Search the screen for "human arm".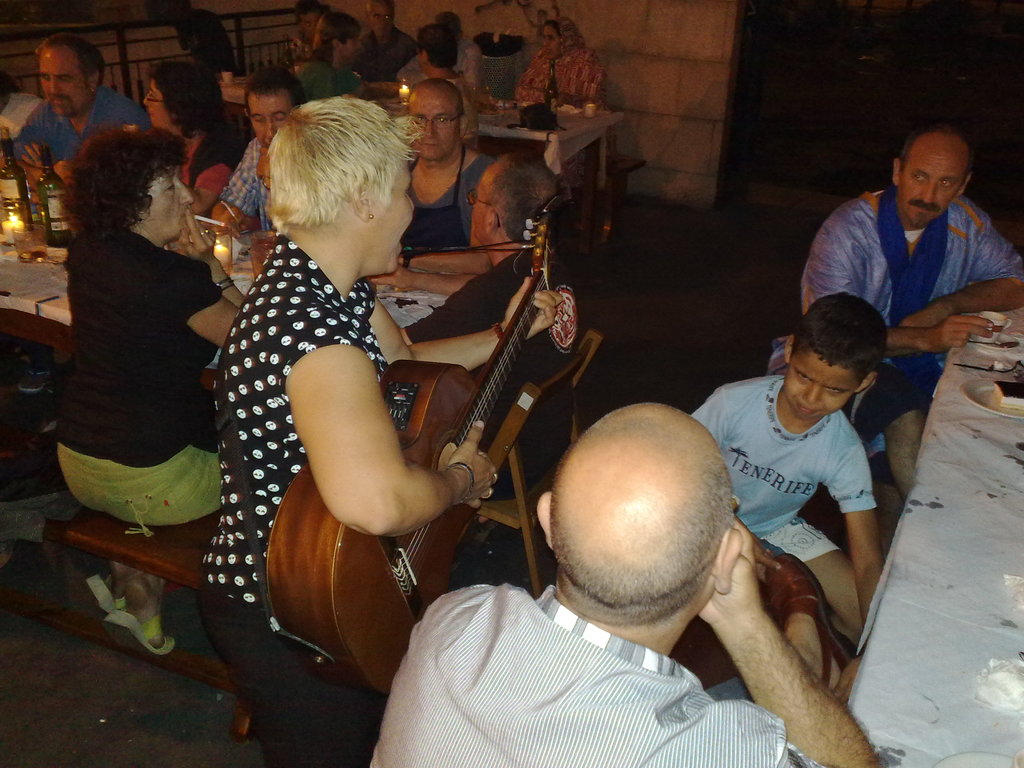
Found at [810, 209, 986, 352].
